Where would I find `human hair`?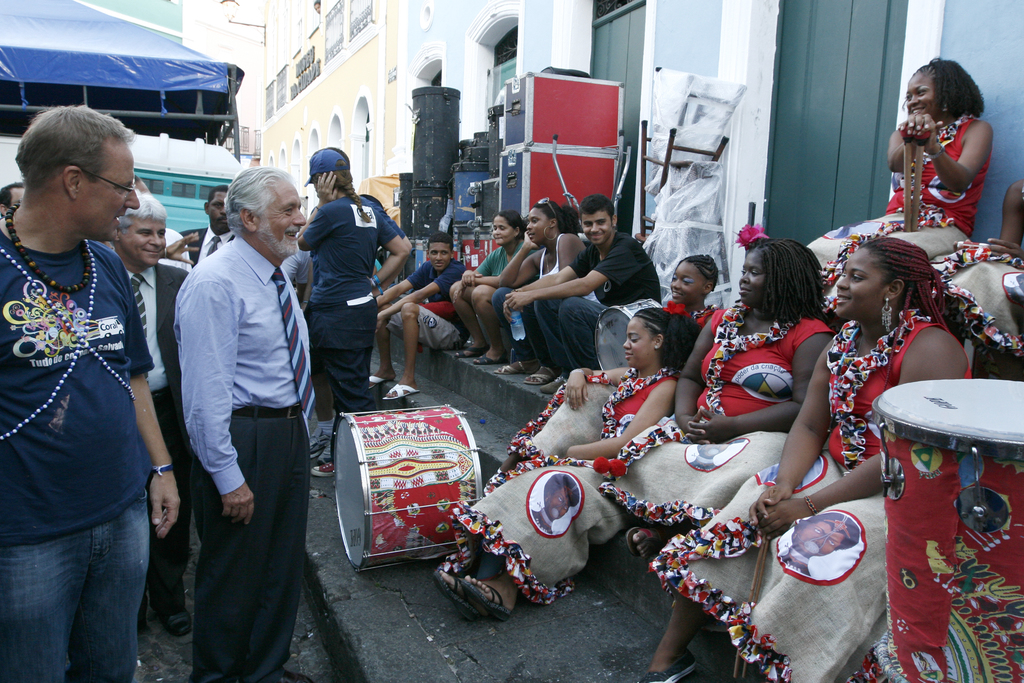
At <box>223,165,295,237</box>.
